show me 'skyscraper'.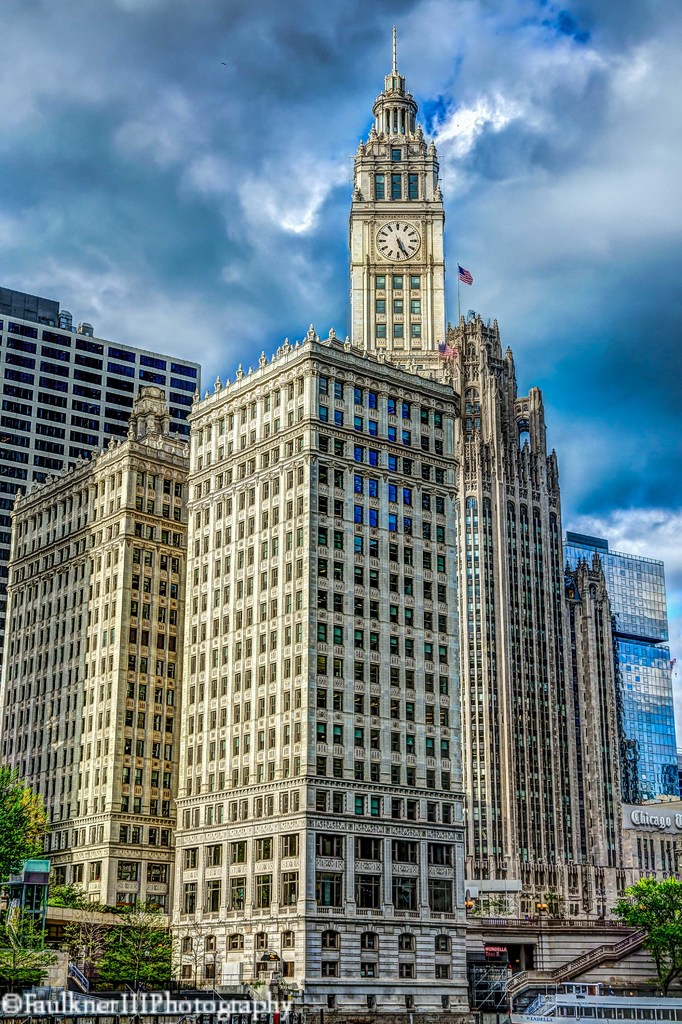
'skyscraper' is here: bbox=[0, 281, 215, 671].
